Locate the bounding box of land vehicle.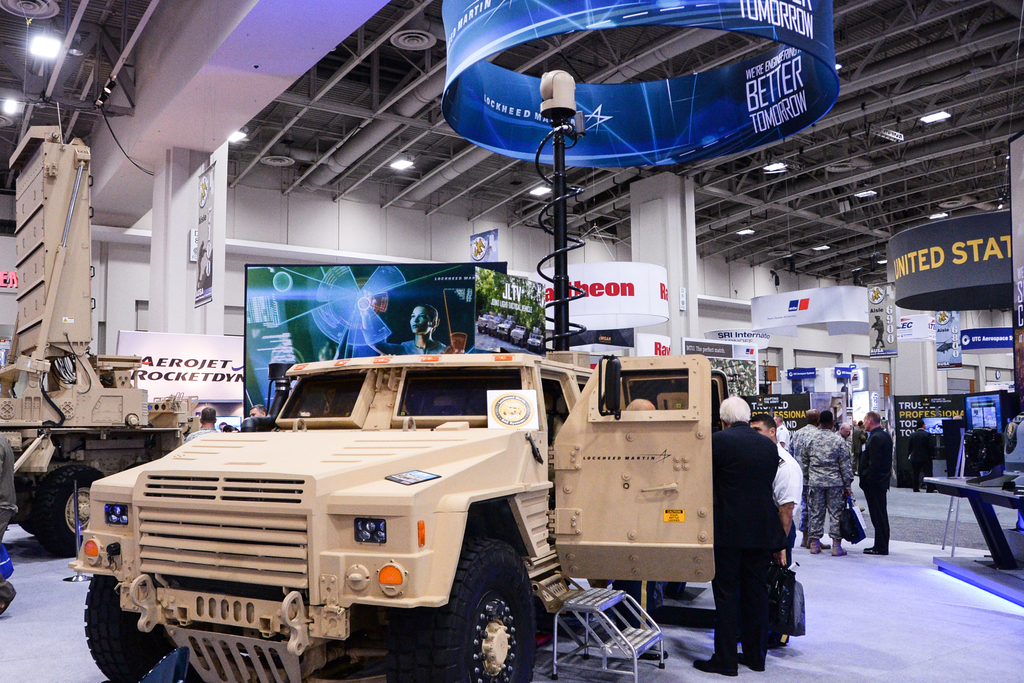
Bounding box: [left=69, top=347, right=728, bottom=682].
